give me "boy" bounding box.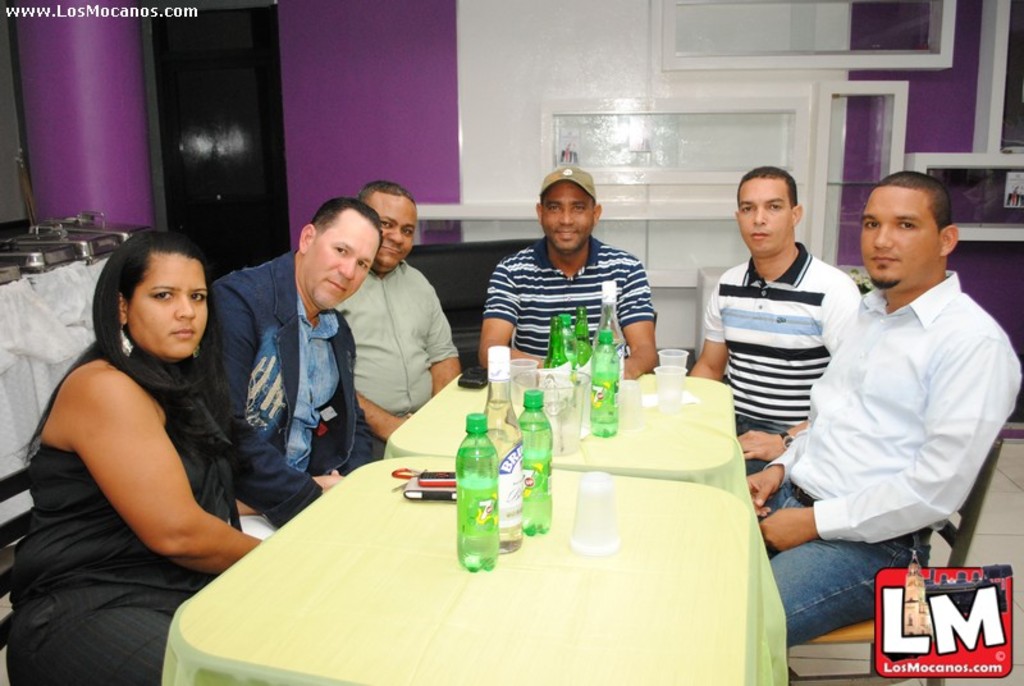
(left=713, top=160, right=884, bottom=503).
